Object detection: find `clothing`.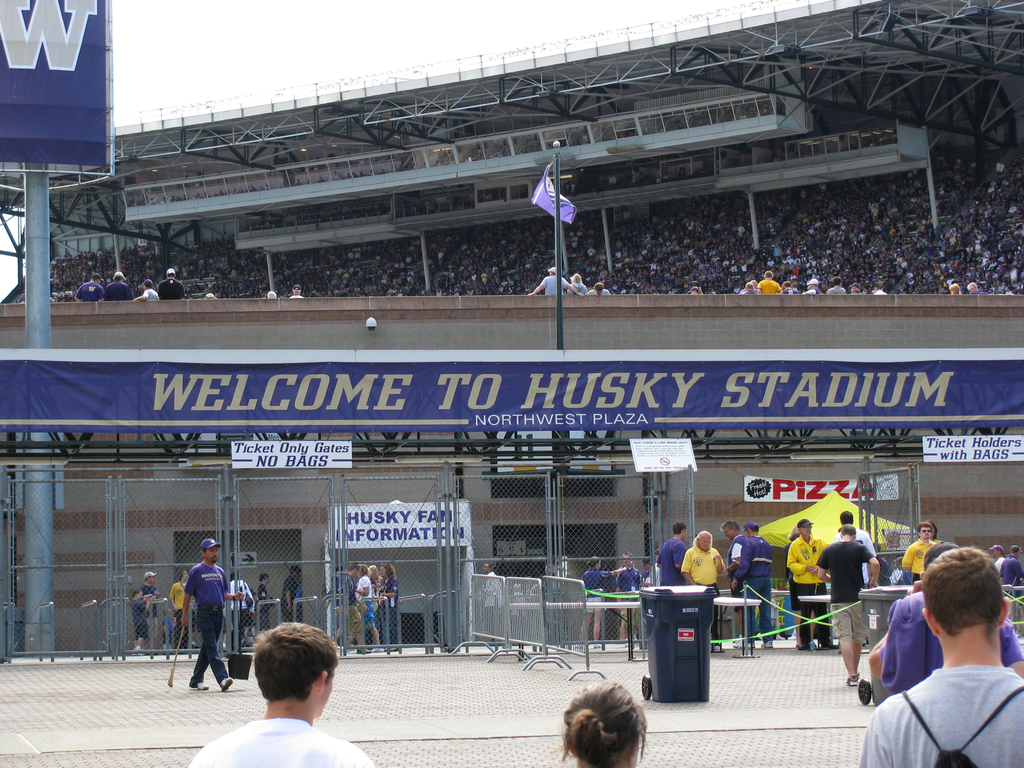
box=[649, 540, 681, 596].
